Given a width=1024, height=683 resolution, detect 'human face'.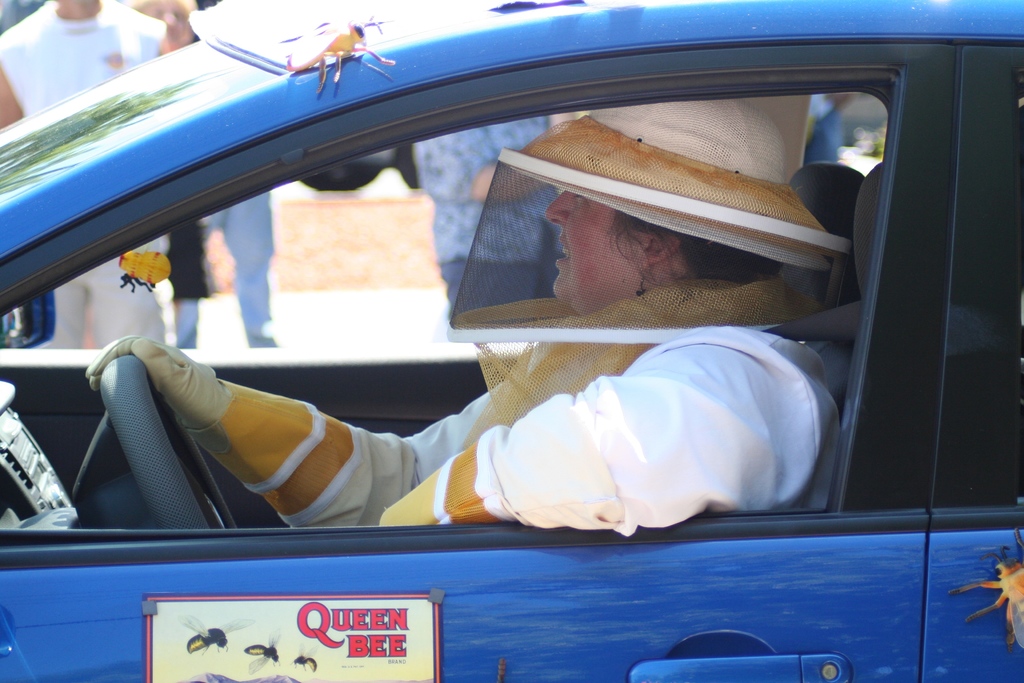
<box>543,190,643,303</box>.
